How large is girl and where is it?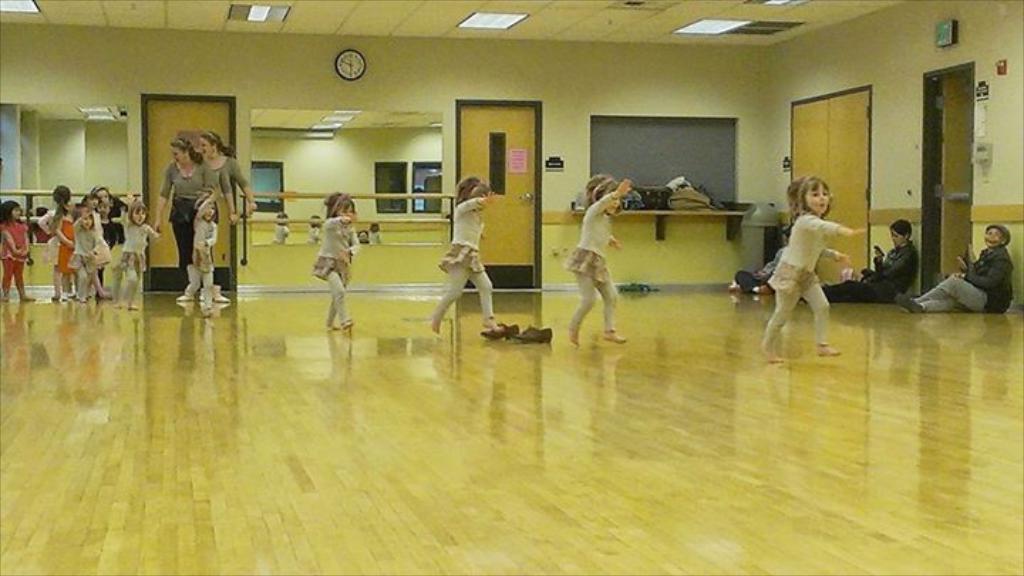
Bounding box: pyautogui.locateOnScreen(428, 175, 501, 334).
